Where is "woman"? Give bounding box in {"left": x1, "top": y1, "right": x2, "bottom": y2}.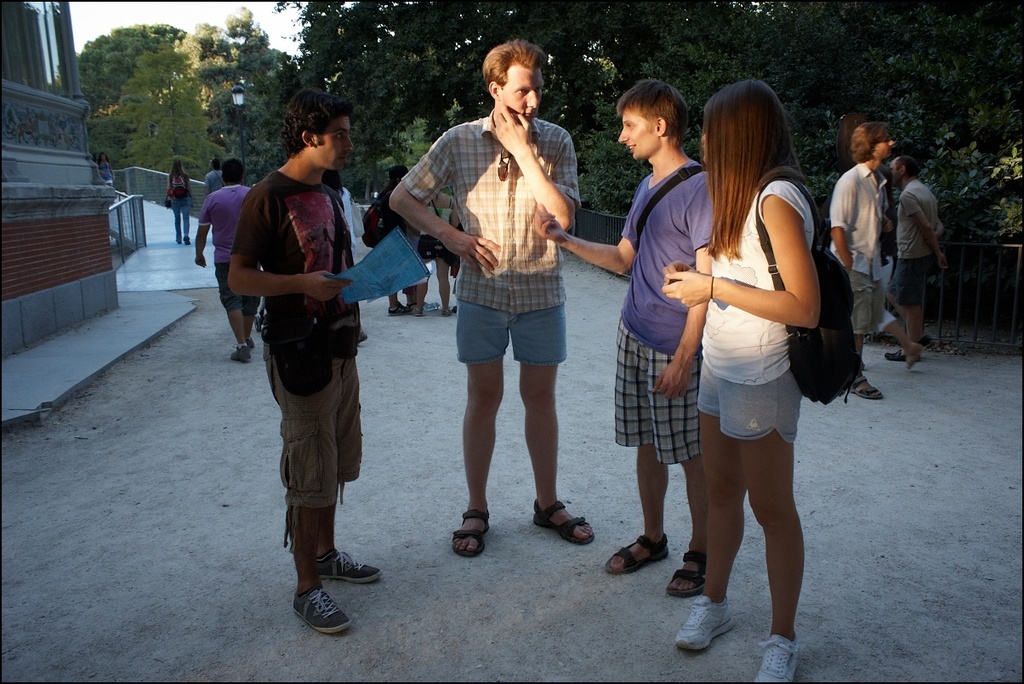
{"left": 92, "top": 149, "right": 116, "bottom": 189}.
